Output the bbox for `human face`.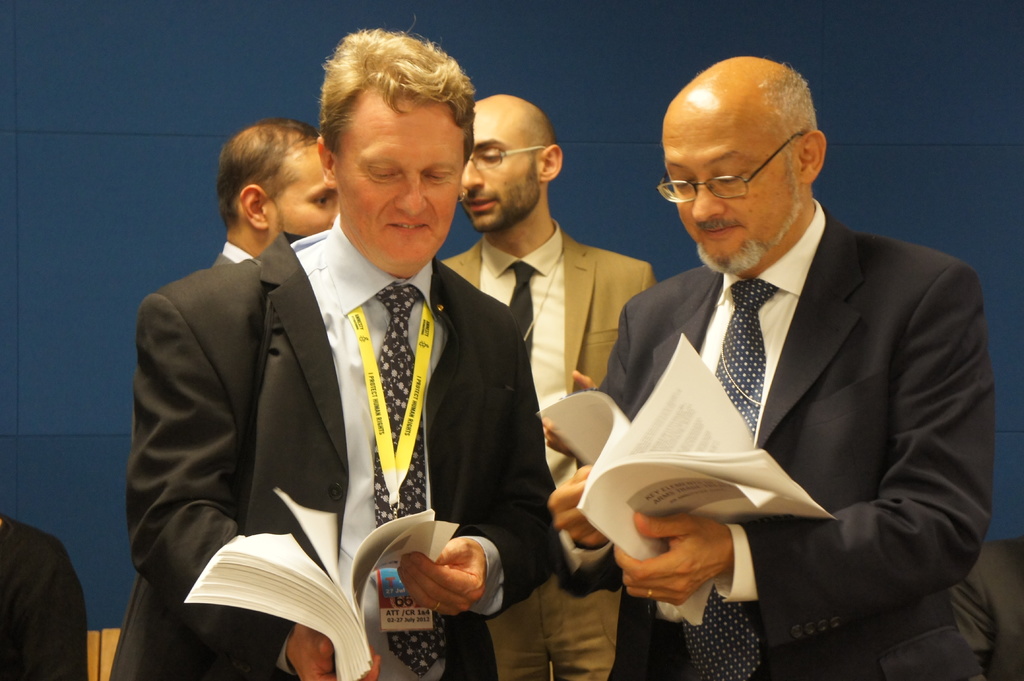
box(340, 100, 465, 276).
